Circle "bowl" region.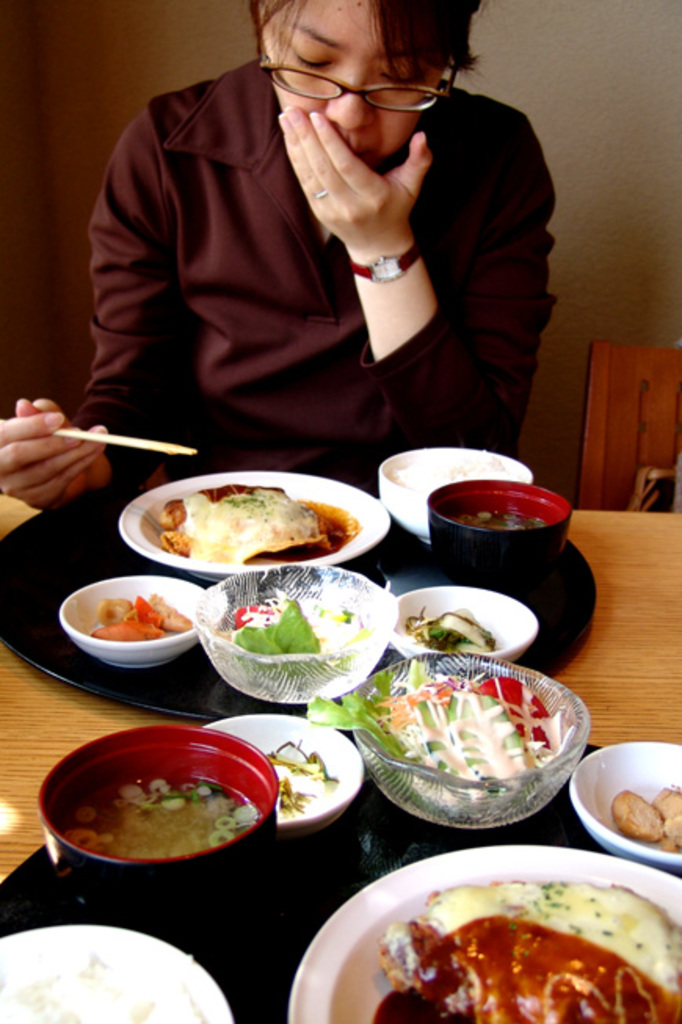
Region: box(428, 480, 574, 579).
